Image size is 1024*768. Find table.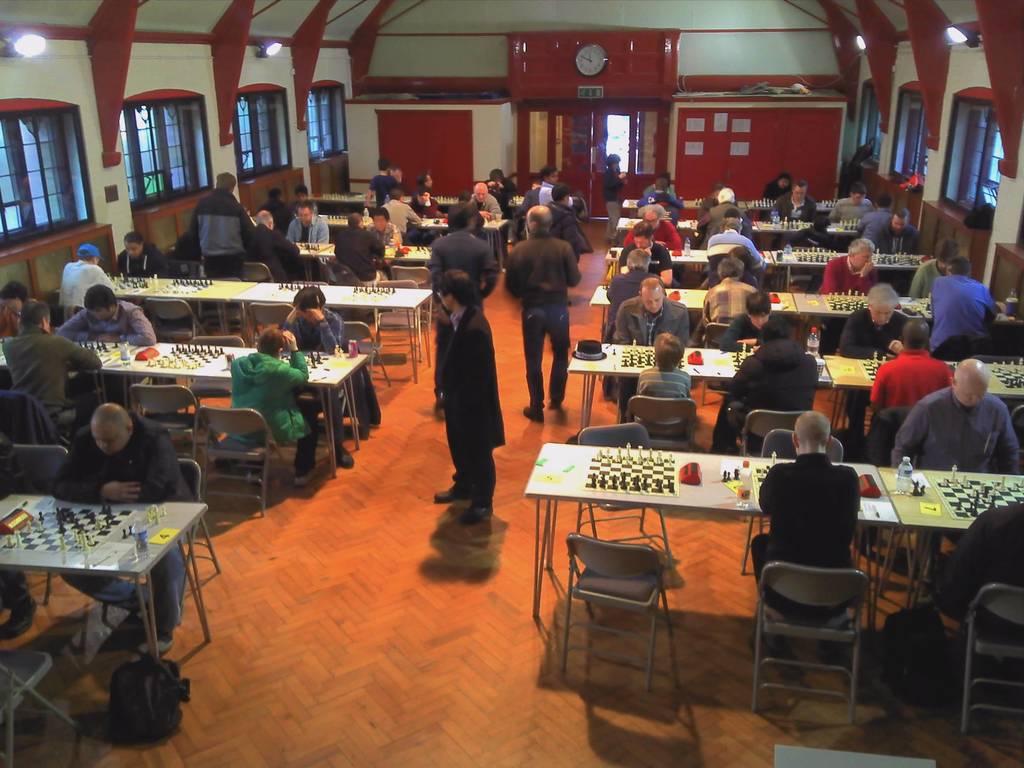
Rect(328, 242, 435, 264).
